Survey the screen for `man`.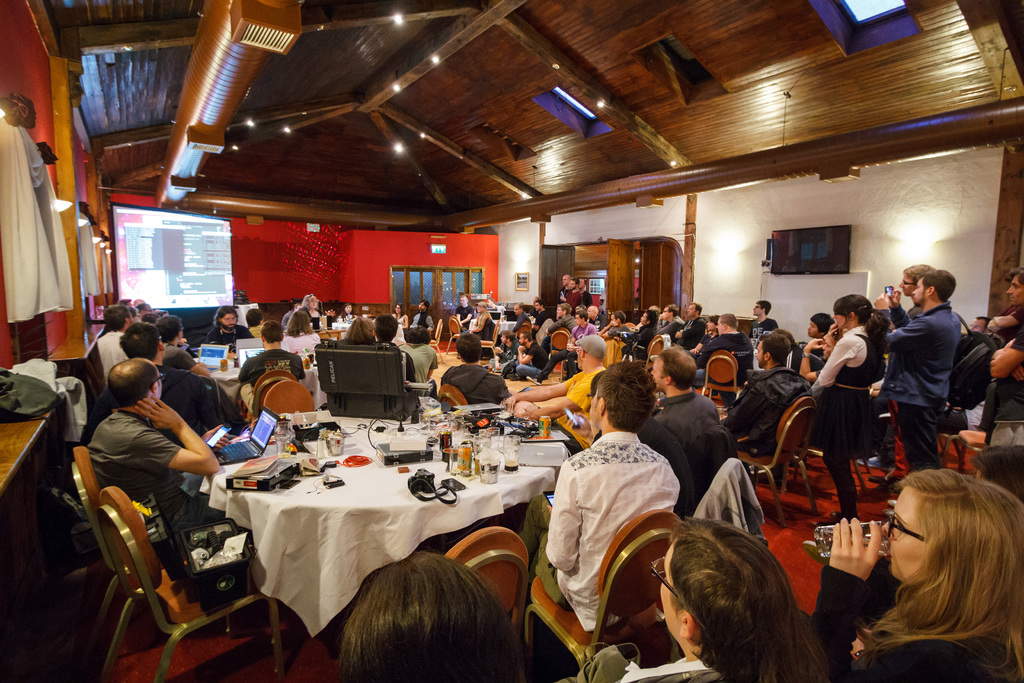
Survey found: detection(612, 306, 663, 361).
